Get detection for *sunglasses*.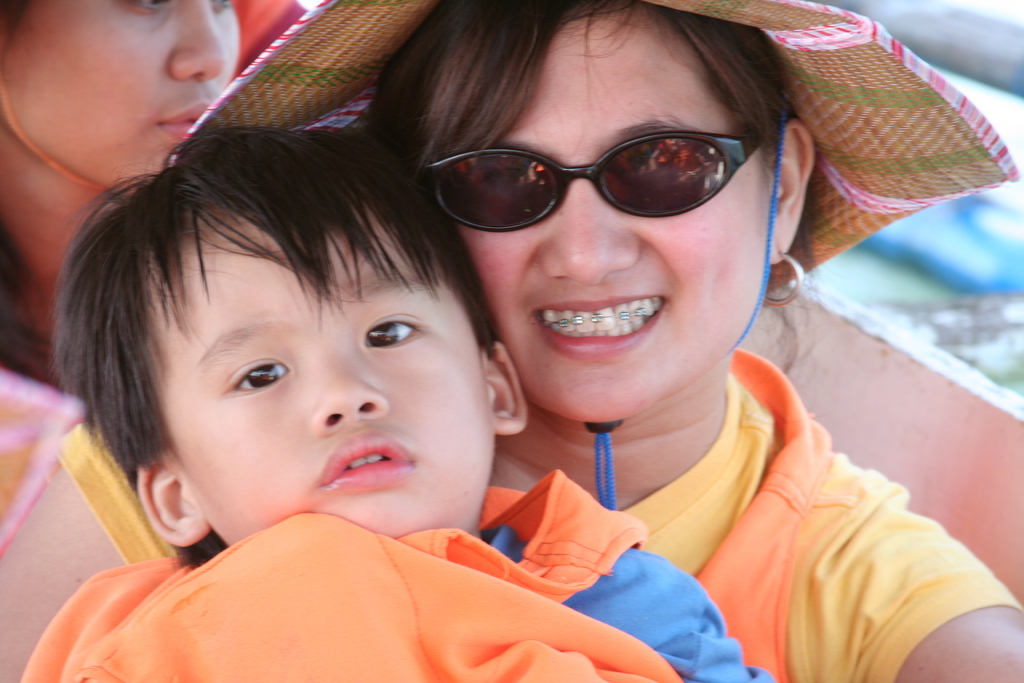
Detection: bbox=[422, 129, 762, 233].
